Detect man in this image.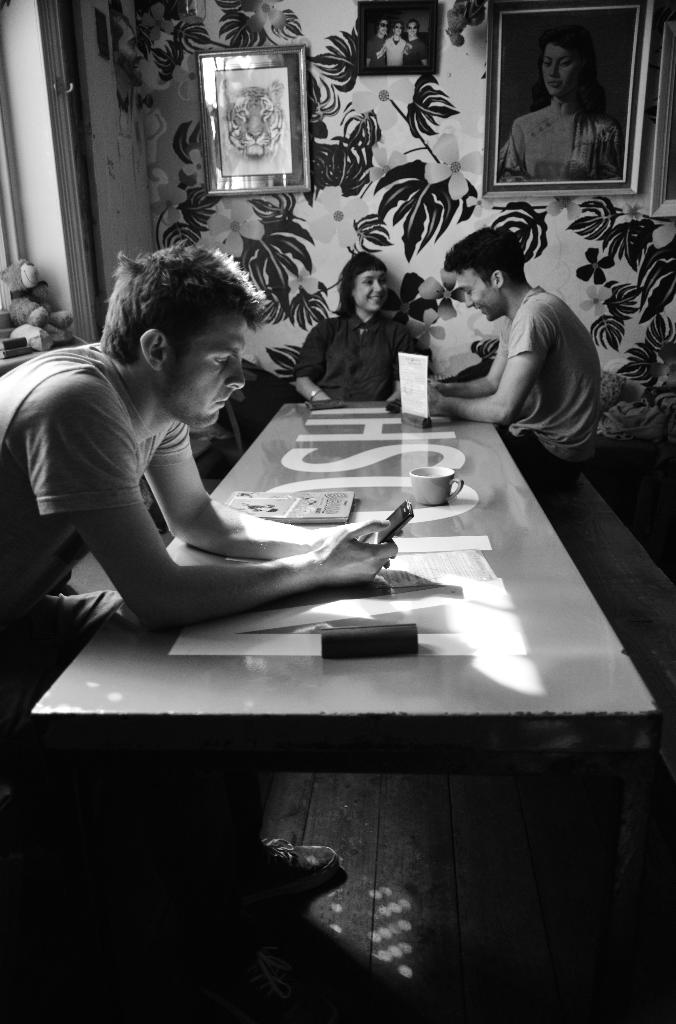
Detection: (0, 232, 406, 873).
